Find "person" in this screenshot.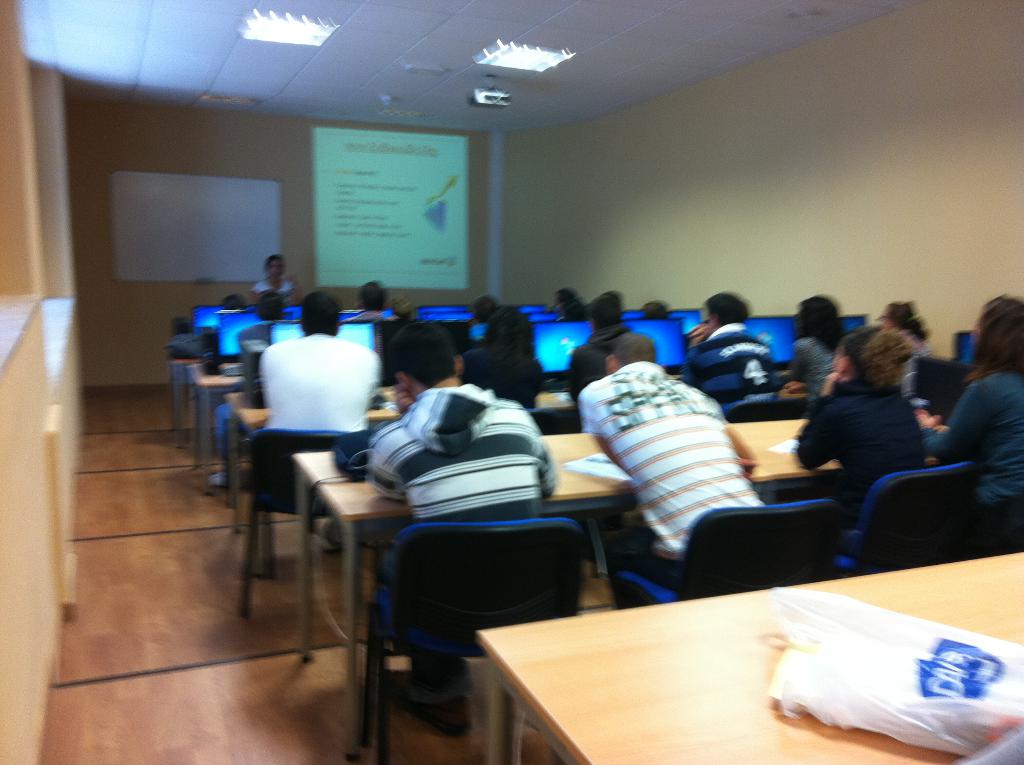
The bounding box for "person" is (left=808, top=311, right=940, bottom=529).
